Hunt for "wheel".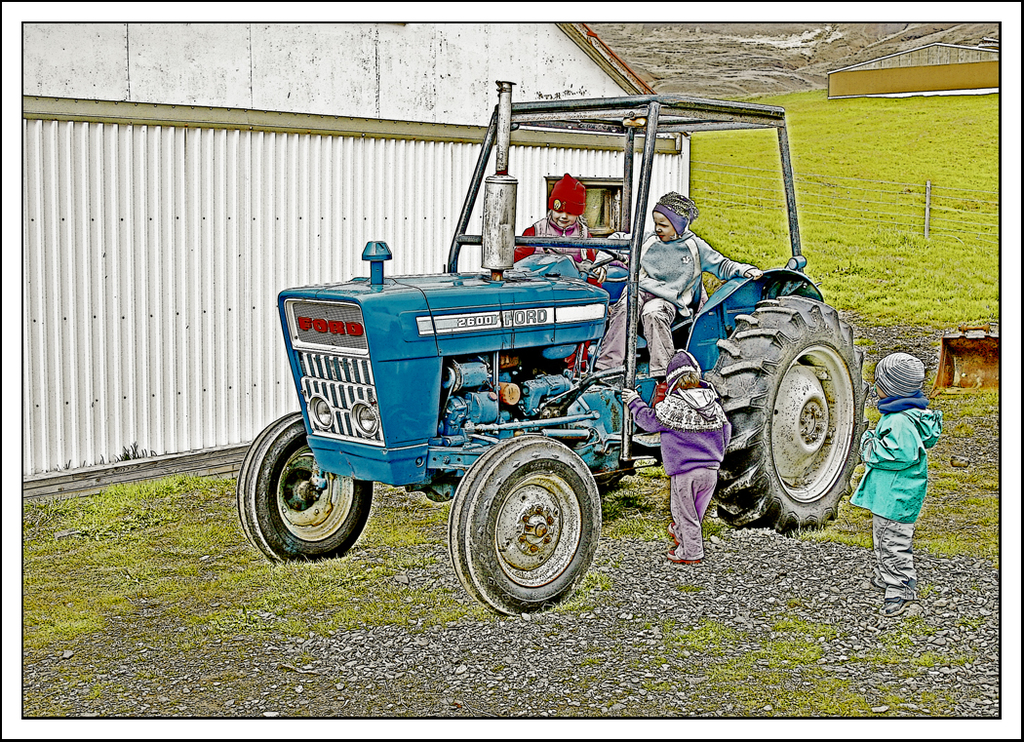
Hunted down at region(441, 435, 594, 607).
